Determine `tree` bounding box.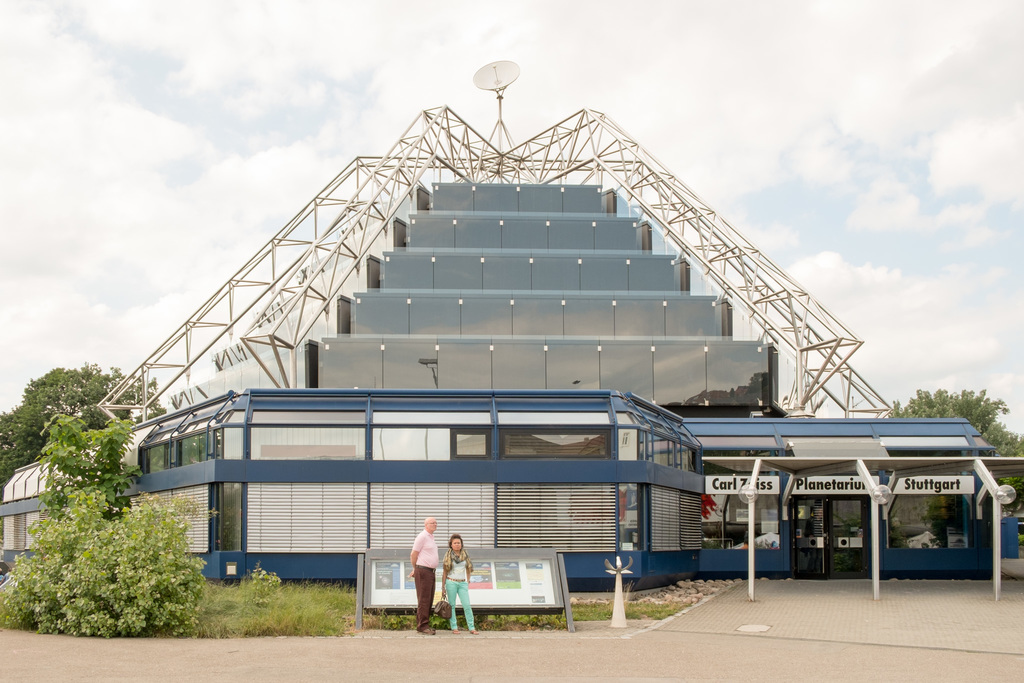
Determined: left=0, top=367, right=166, bottom=477.
